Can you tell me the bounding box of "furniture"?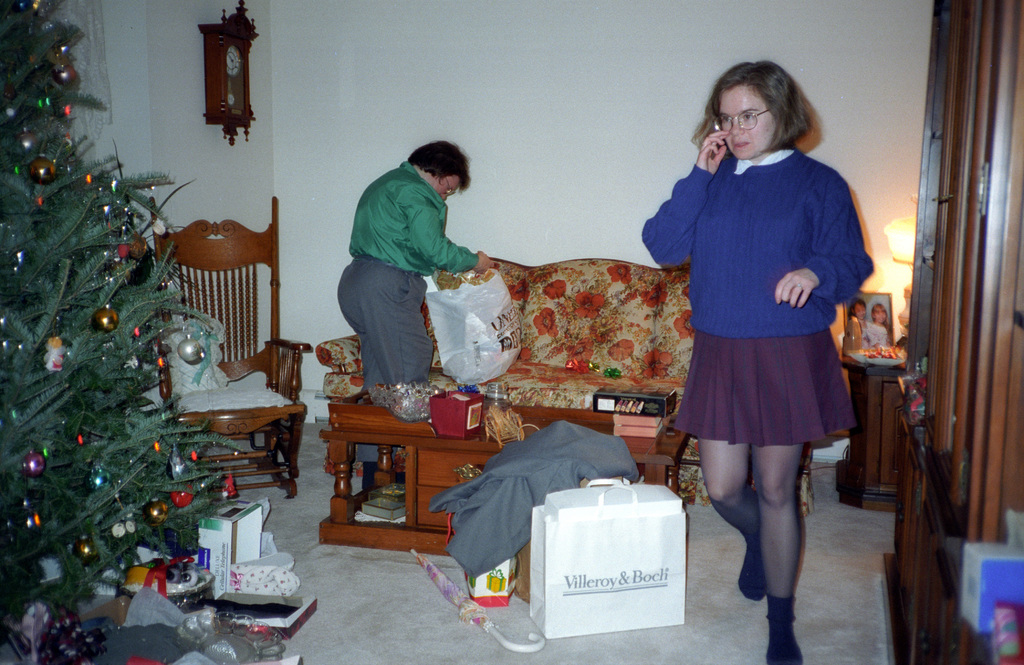
[x1=880, y1=0, x2=1023, y2=664].
